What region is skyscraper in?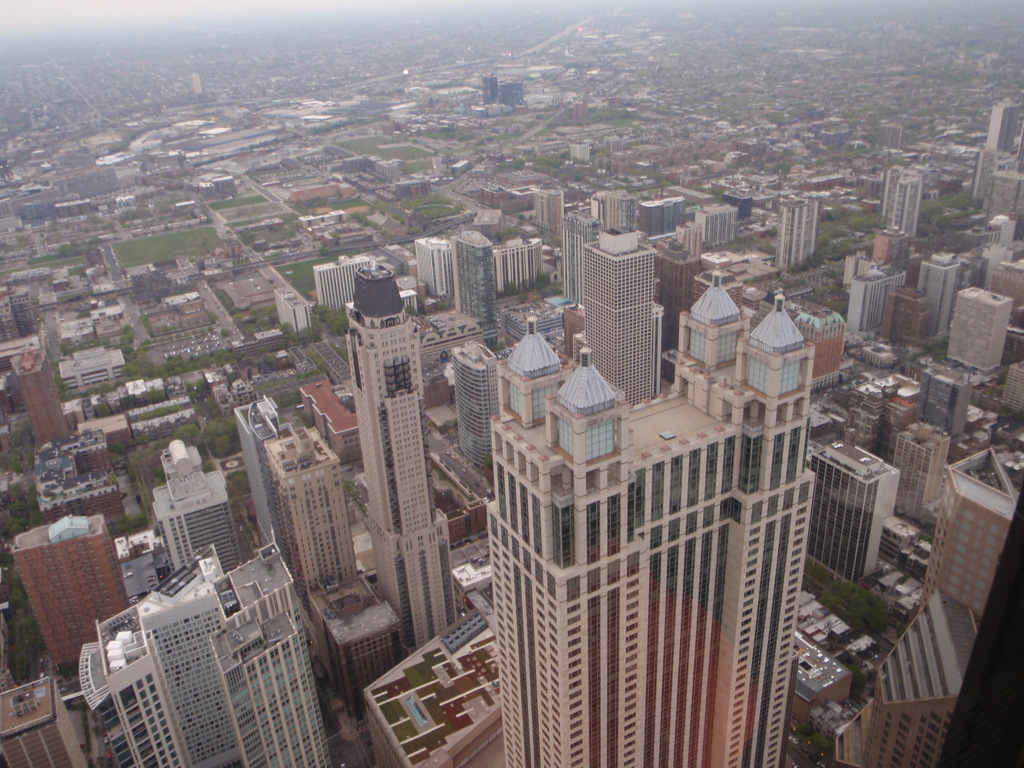
crop(61, 536, 348, 767).
